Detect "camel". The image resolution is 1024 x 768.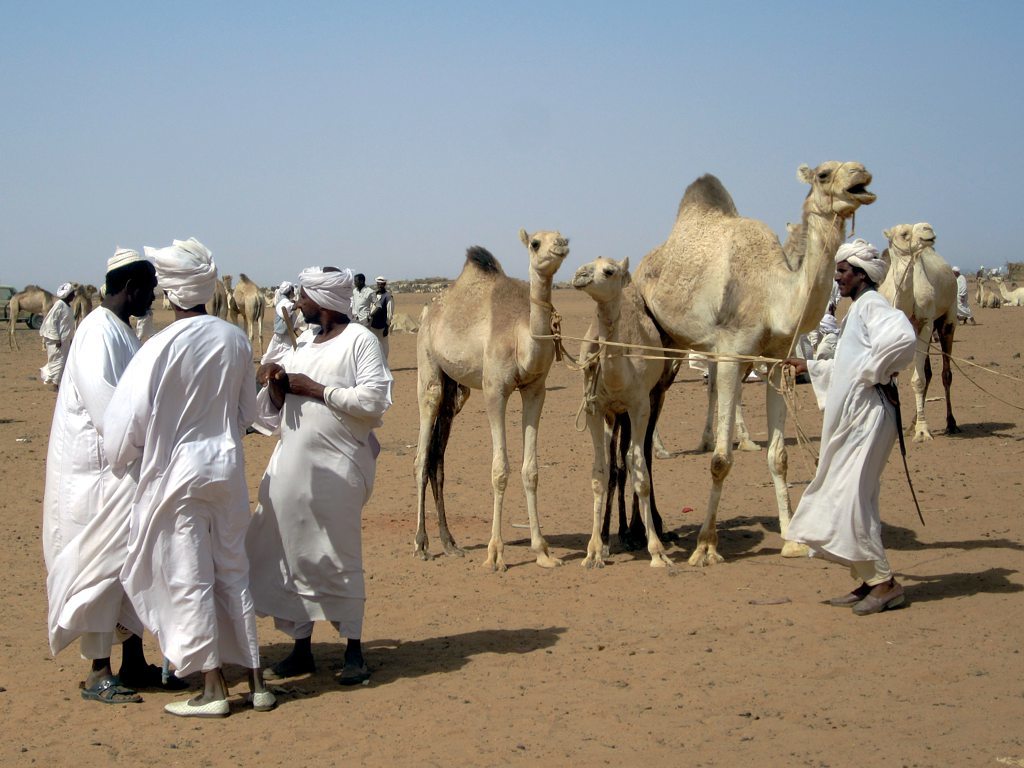
410:226:568:572.
